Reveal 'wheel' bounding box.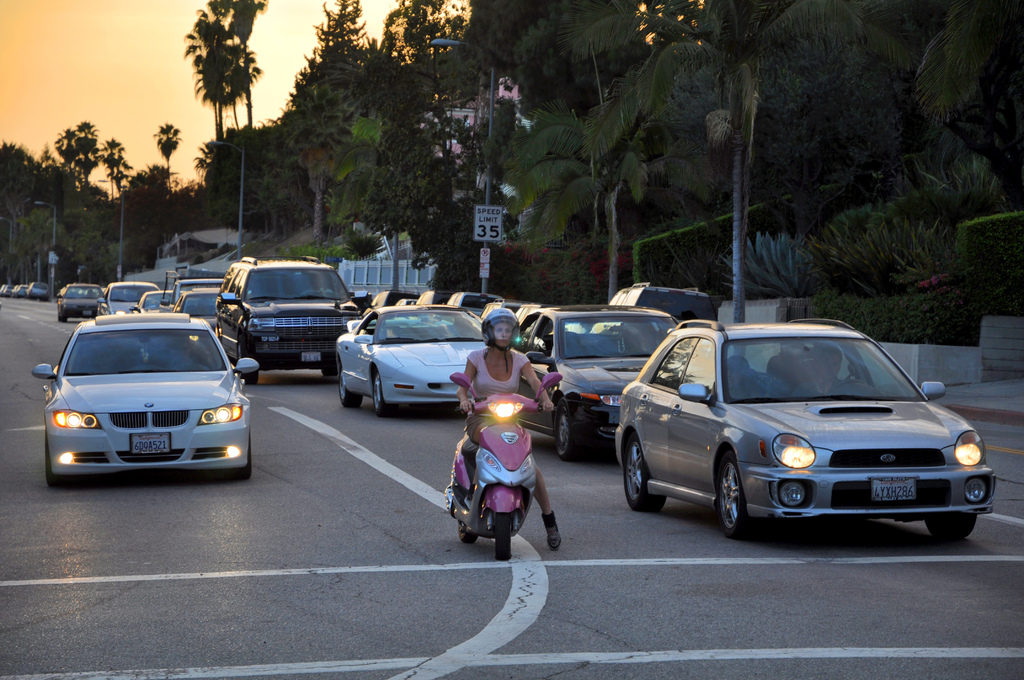
Revealed: bbox=[715, 450, 756, 537].
